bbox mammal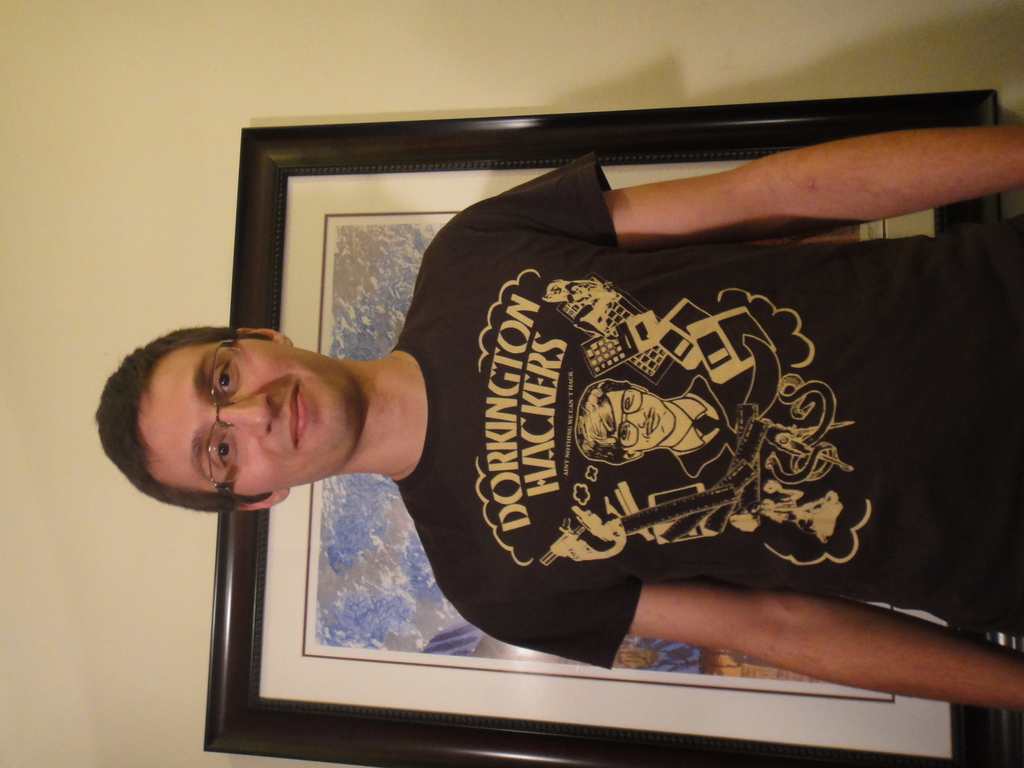
<region>243, 99, 1000, 685</region>
